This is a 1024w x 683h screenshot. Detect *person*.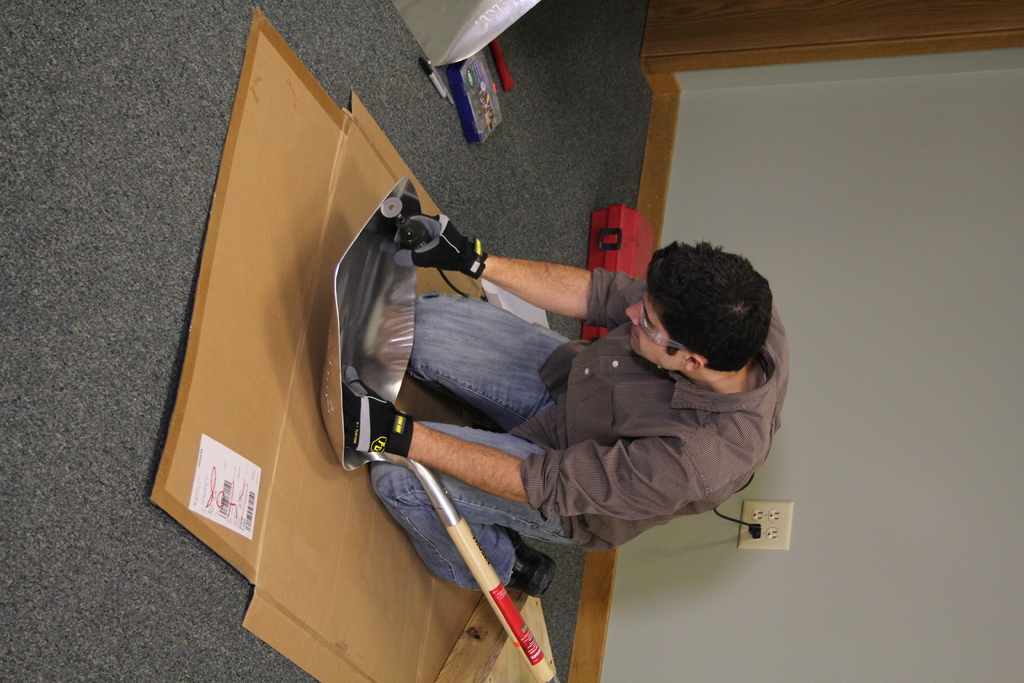
340/240/792/595.
